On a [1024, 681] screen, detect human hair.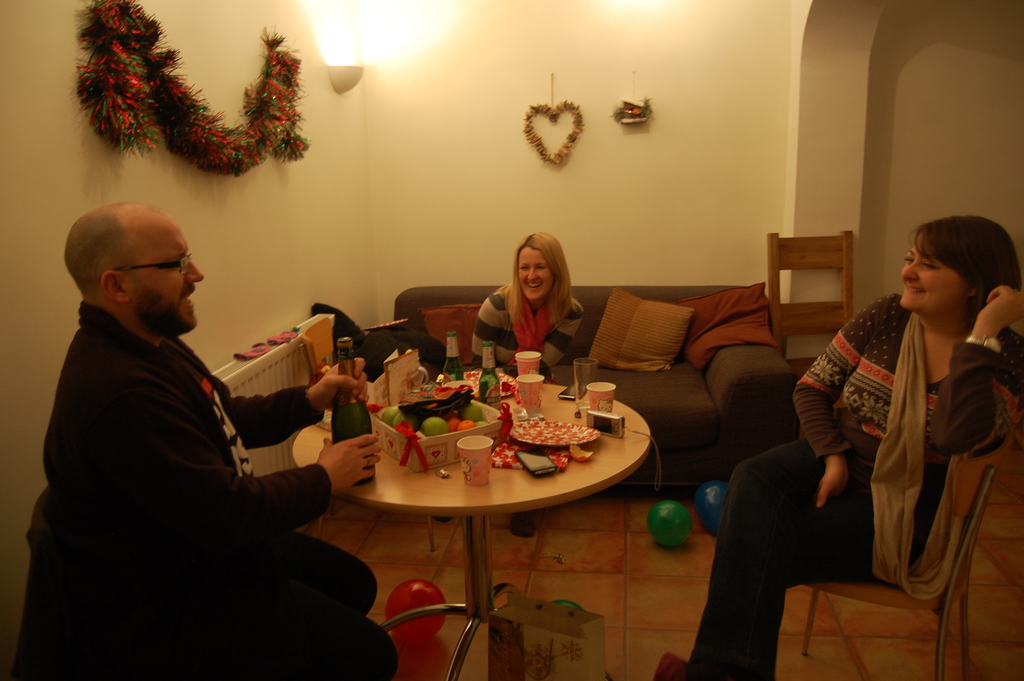
region(506, 225, 573, 349).
